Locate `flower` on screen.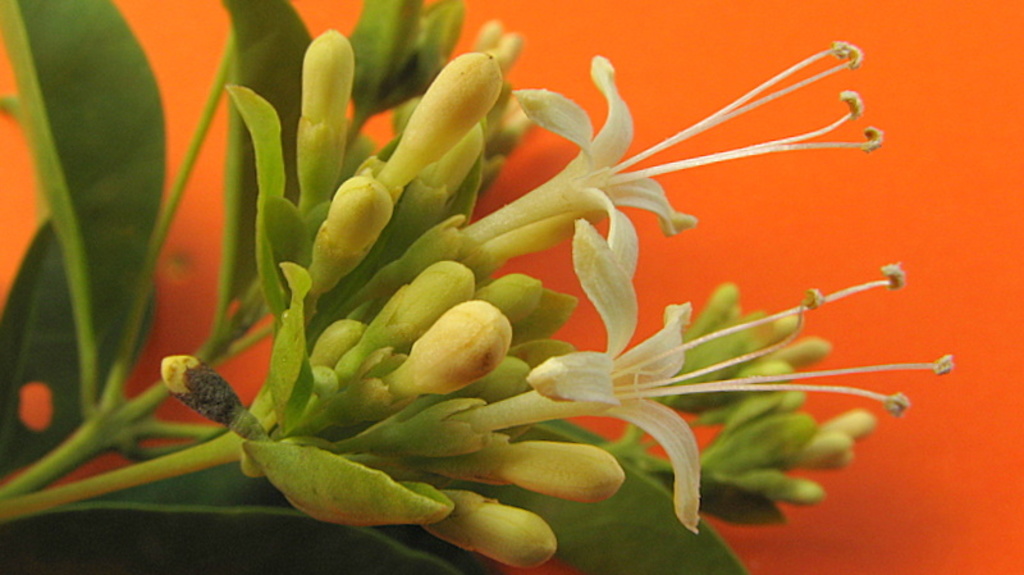
On screen at detection(475, 223, 980, 539).
